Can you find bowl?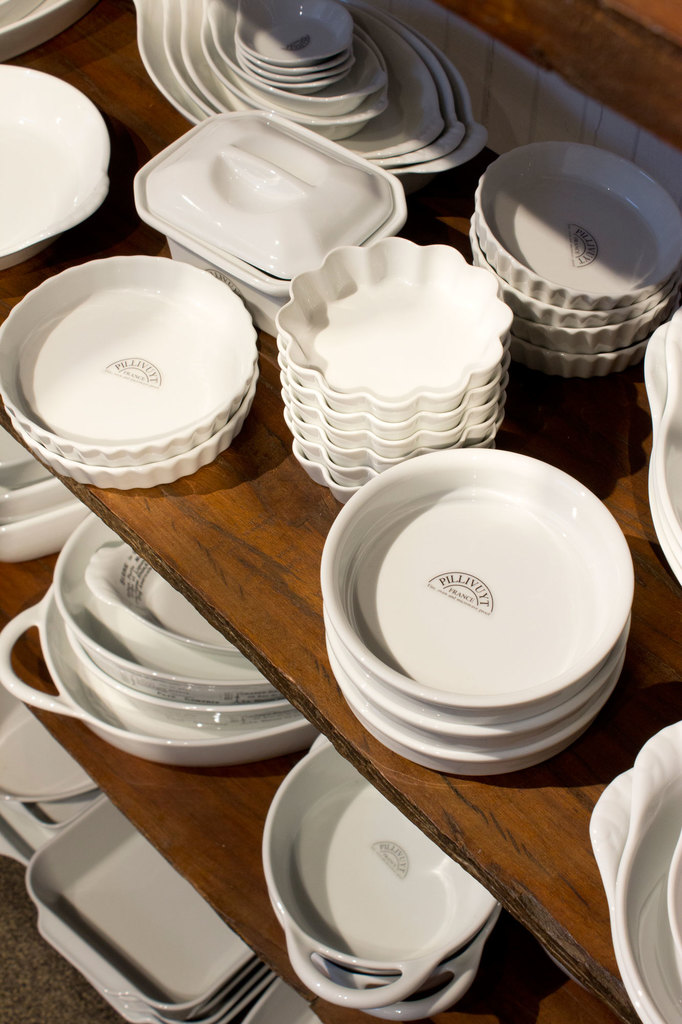
Yes, bounding box: (0,428,51,494).
